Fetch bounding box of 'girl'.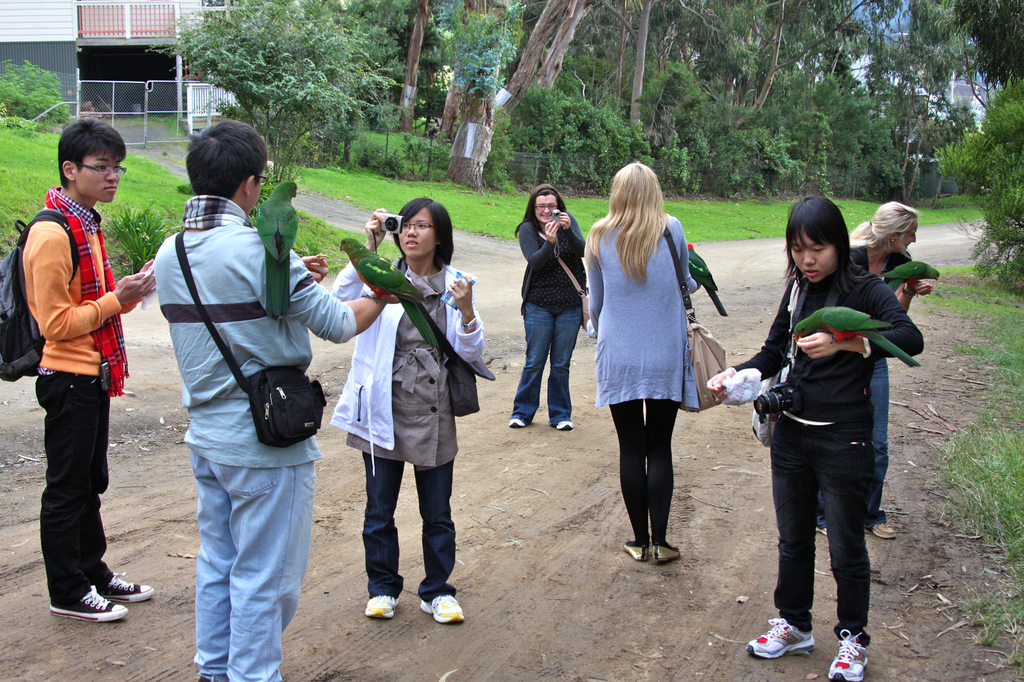
Bbox: <region>509, 181, 586, 431</region>.
